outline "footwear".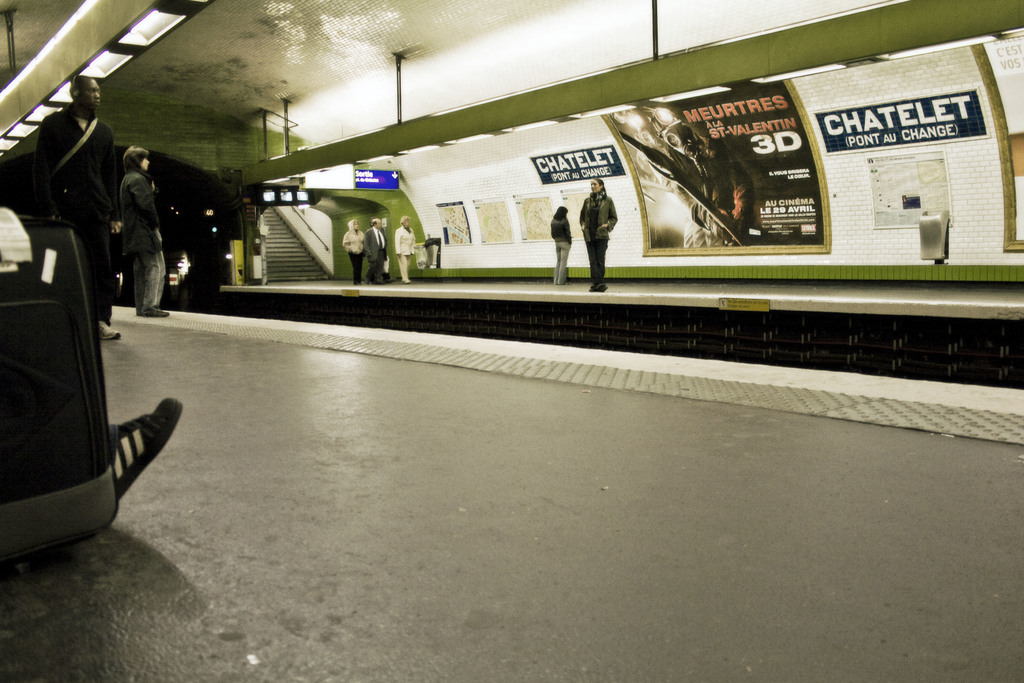
Outline: {"x1": 589, "y1": 280, "x2": 607, "y2": 292}.
